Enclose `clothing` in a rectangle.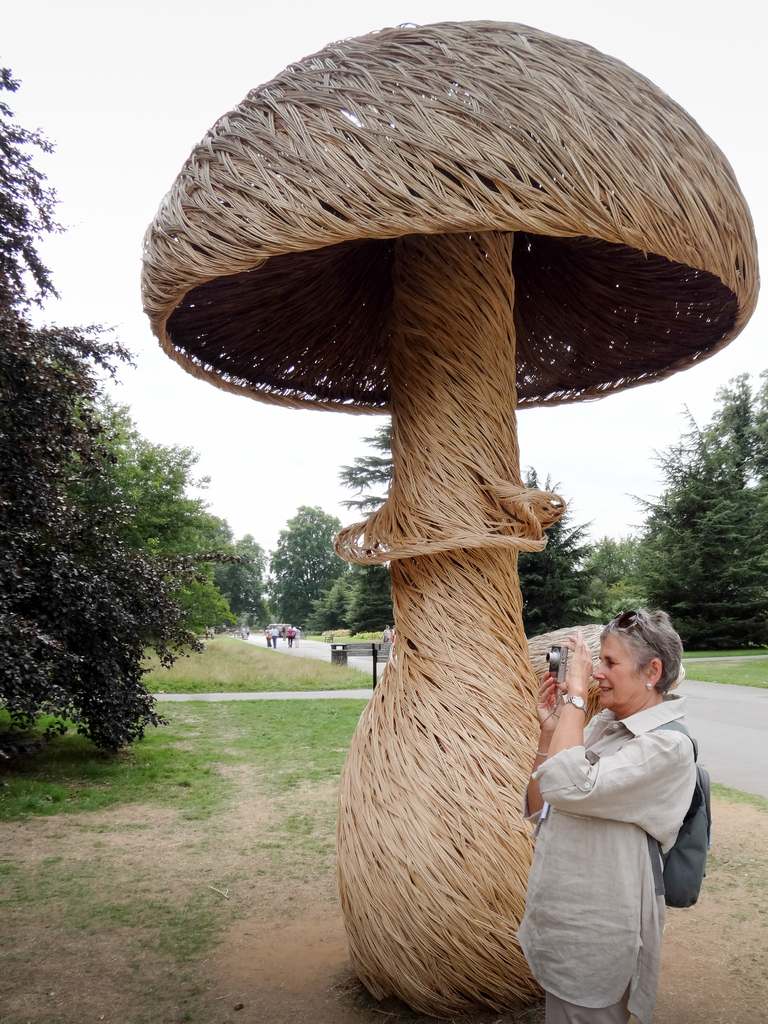
box=[382, 623, 392, 643].
